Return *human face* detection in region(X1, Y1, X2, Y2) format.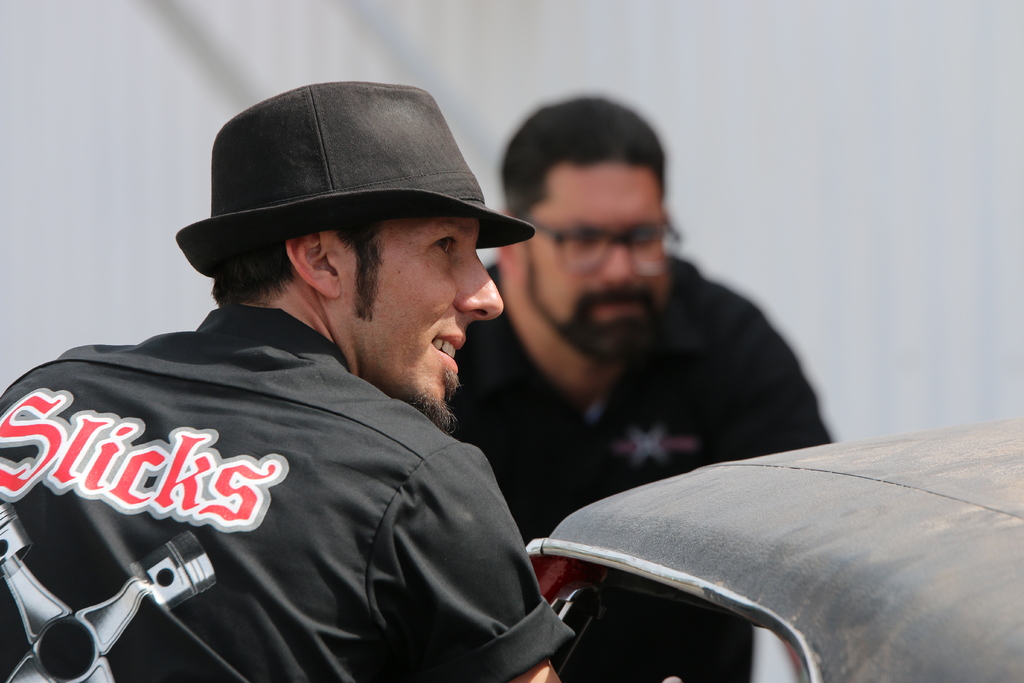
region(529, 163, 667, 360).
